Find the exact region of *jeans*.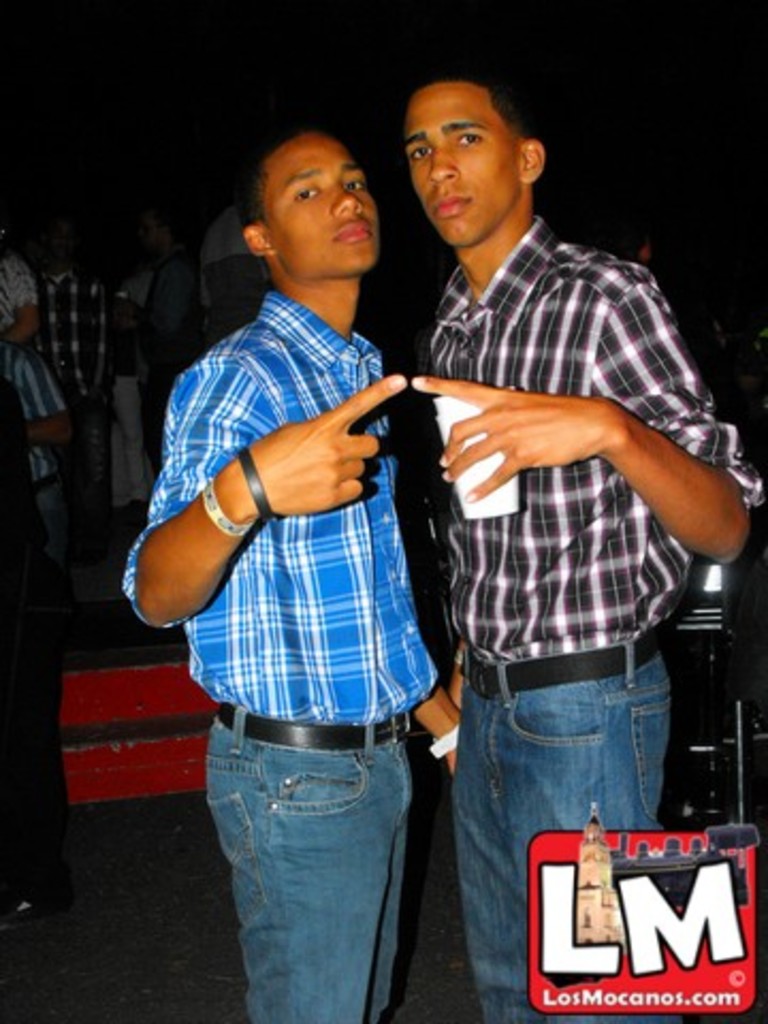
Exact region: [198, 708, 452, 1023].
